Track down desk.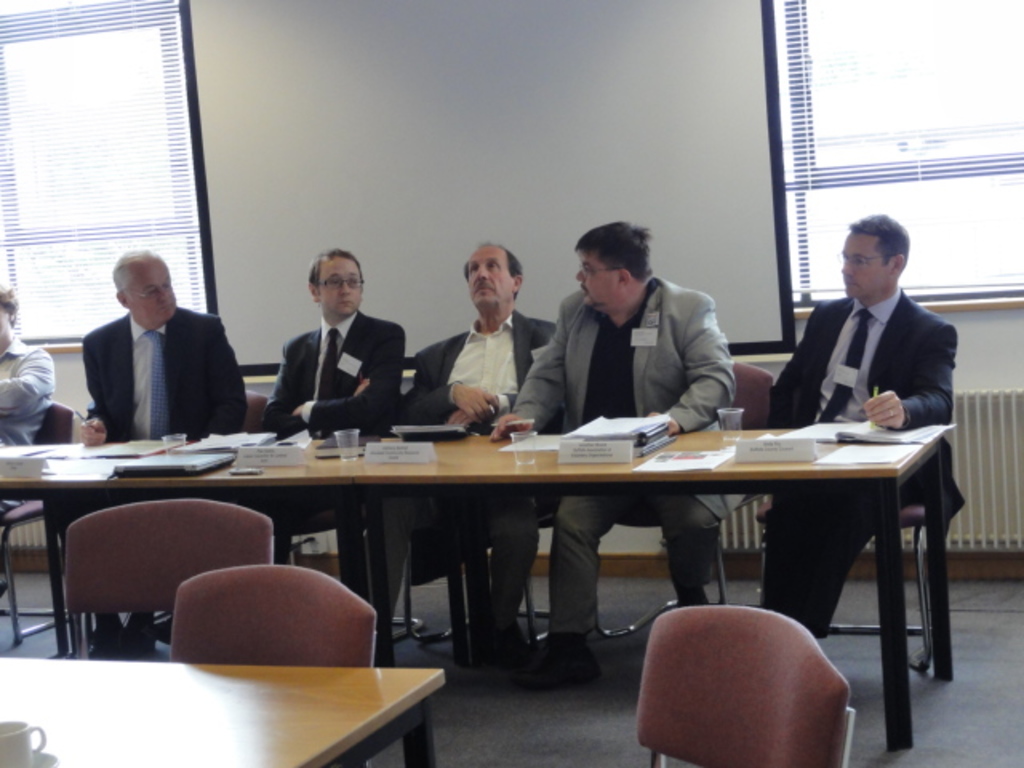
Tracked to BBox(74, 394, 1000, 715).
